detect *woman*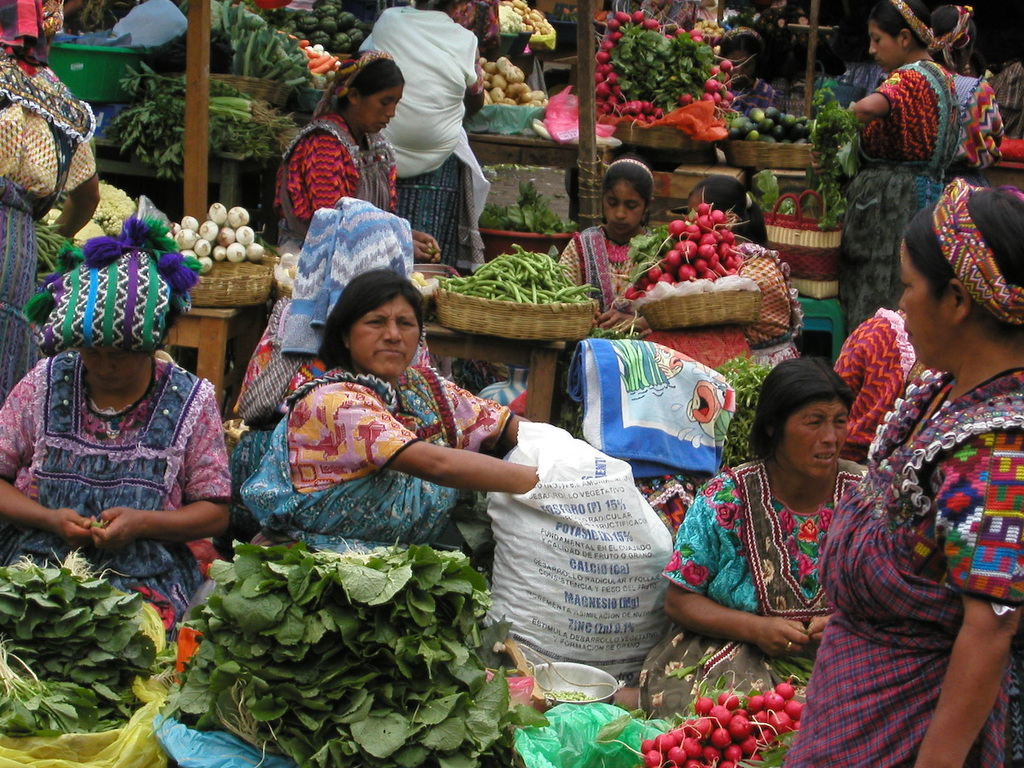
662 350 881 725
